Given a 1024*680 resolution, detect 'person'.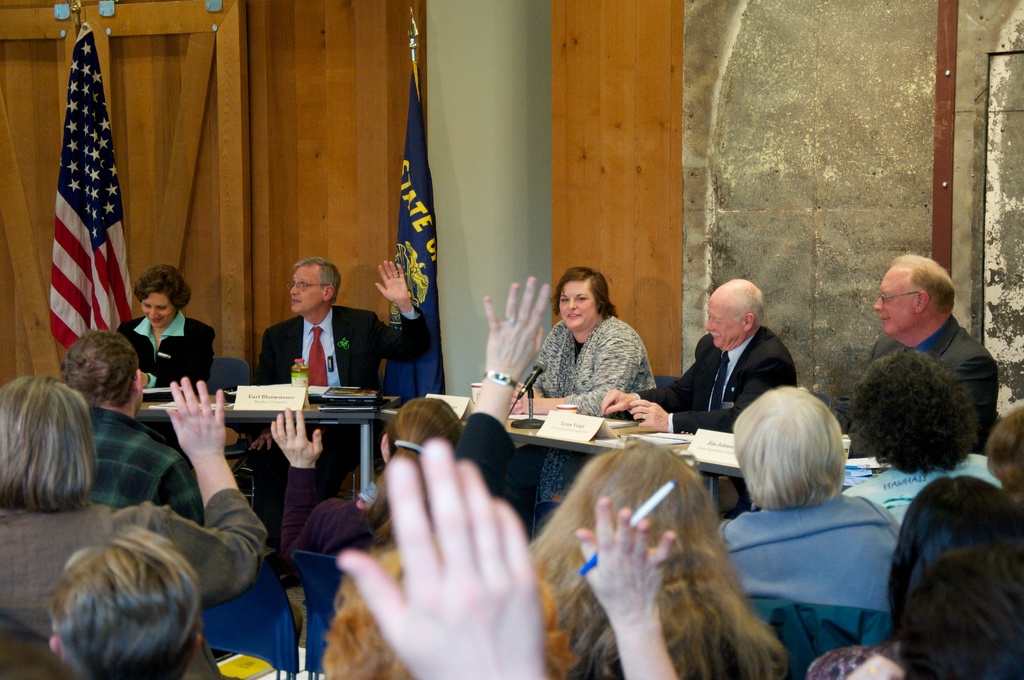
[left=122, top=260, right=209, bottom=401].
